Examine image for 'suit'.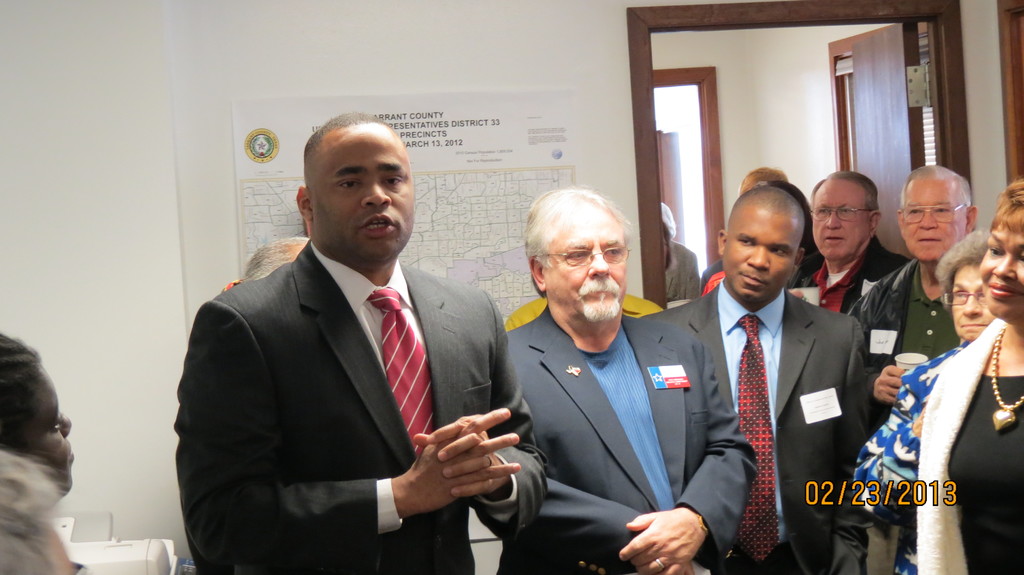
Examination result: x1=493 y1=305 x2=760 y2=574.
